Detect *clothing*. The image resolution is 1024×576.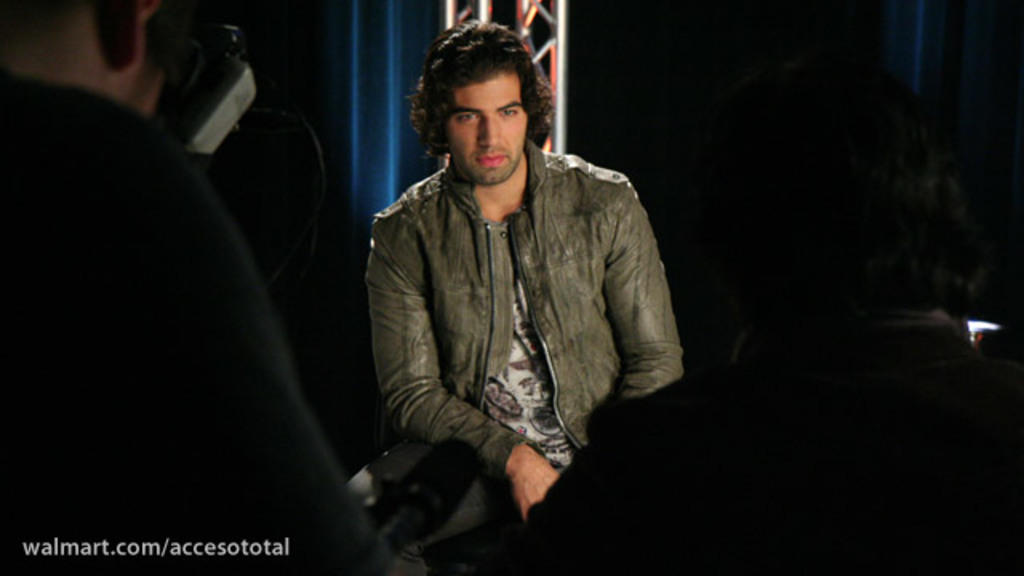
detection(344, 104, 682, 504).
